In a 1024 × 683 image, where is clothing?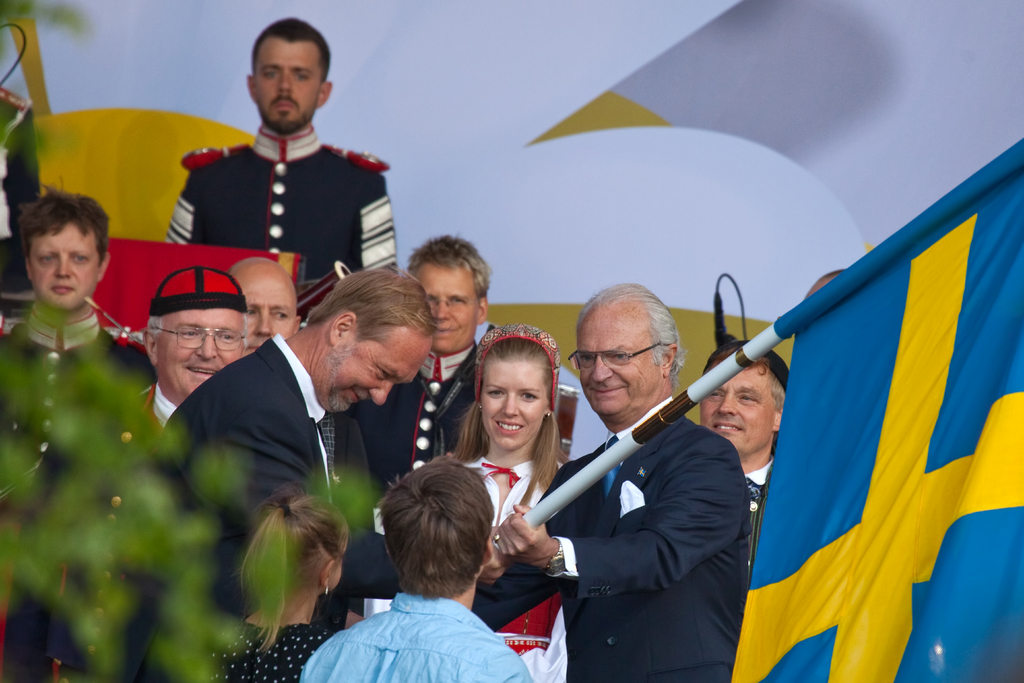
box(0, 299, 163, 682).
